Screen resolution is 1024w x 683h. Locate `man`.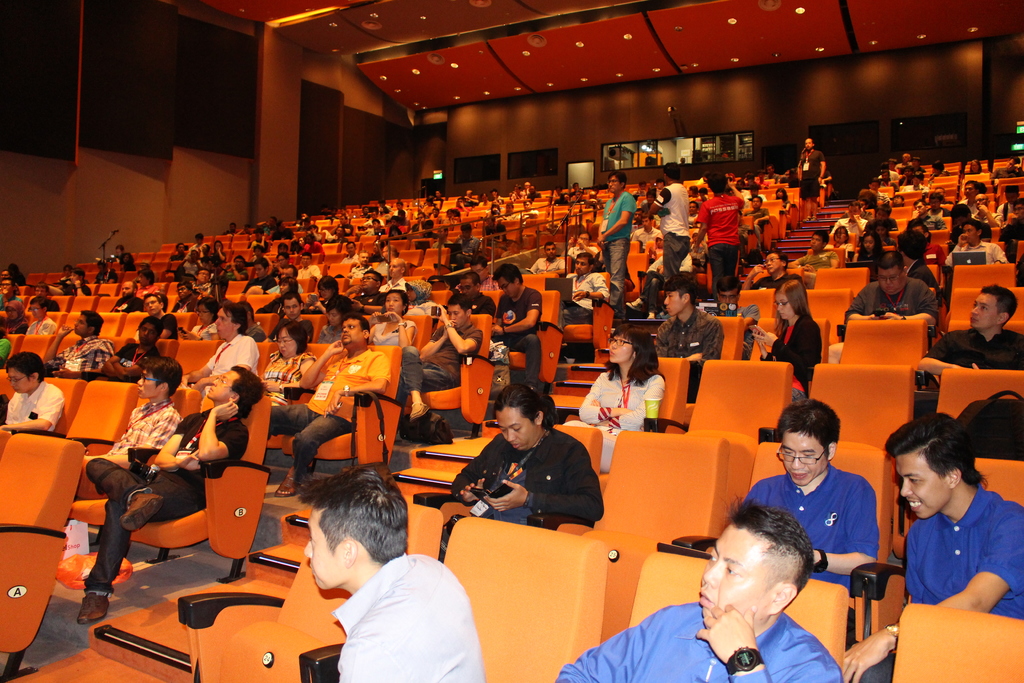
[x1=556, y1=252, x2=608, y2=329].
